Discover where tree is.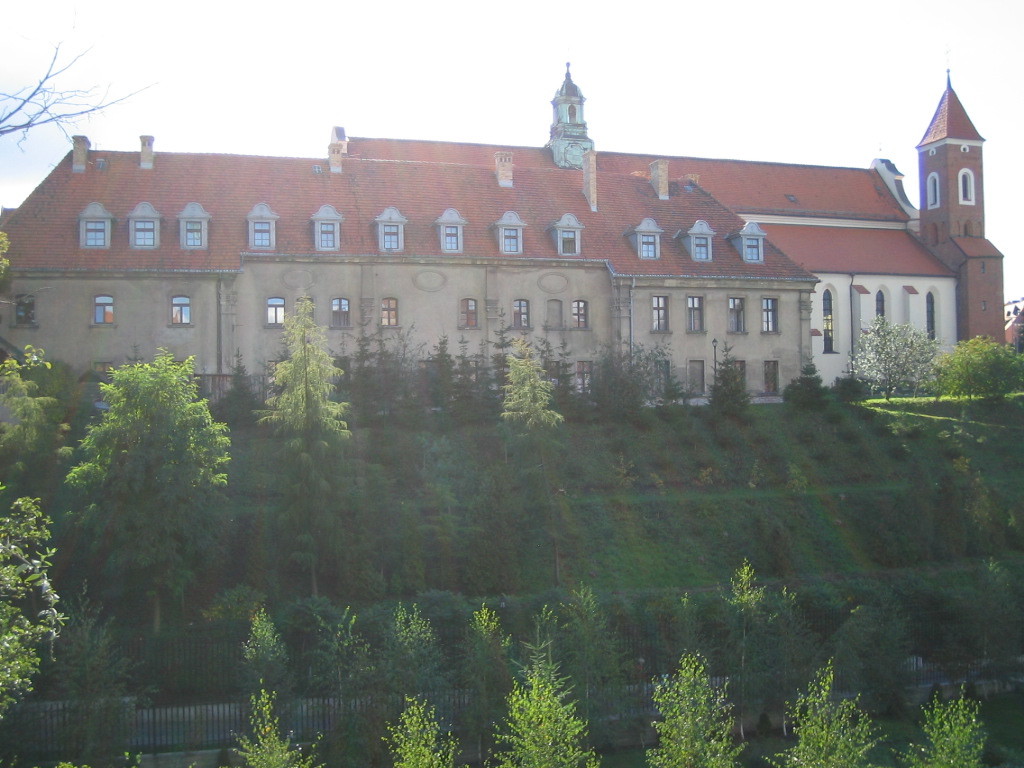
Discovered at [left=0, top=32, right=127, bottom=155].
